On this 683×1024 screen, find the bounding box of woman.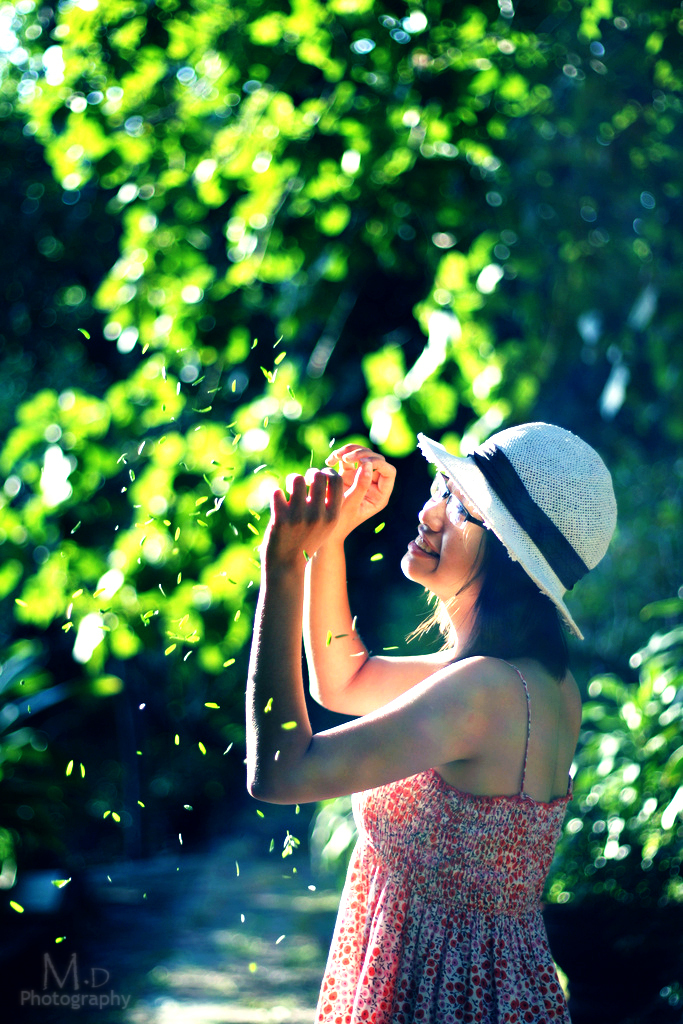
Bounding box: {"x1": 221, "y1": 360, "x2": 621, "y2": 1014}.
